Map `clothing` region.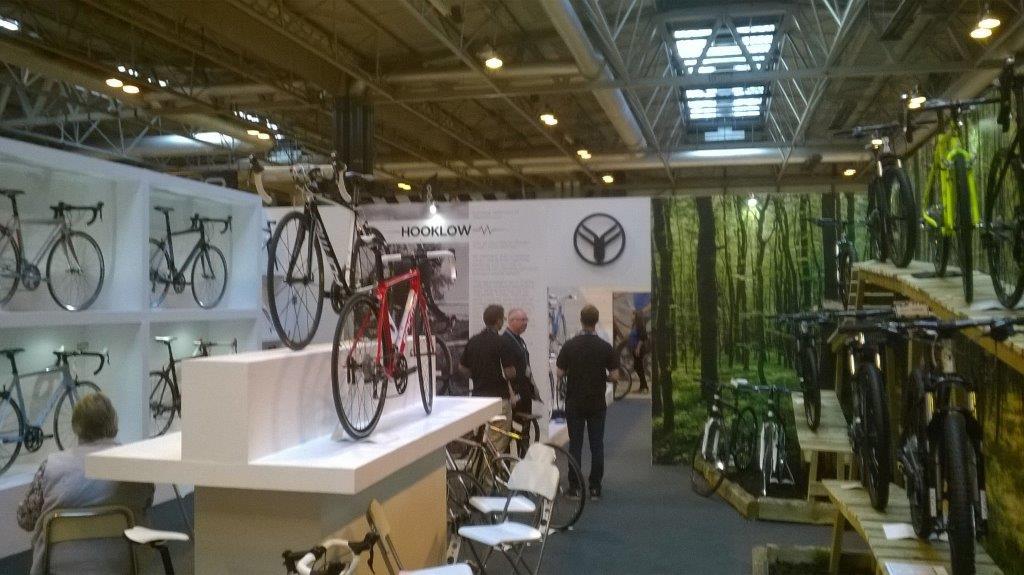
Mapped to select_region(552, 306, 622, 497).
